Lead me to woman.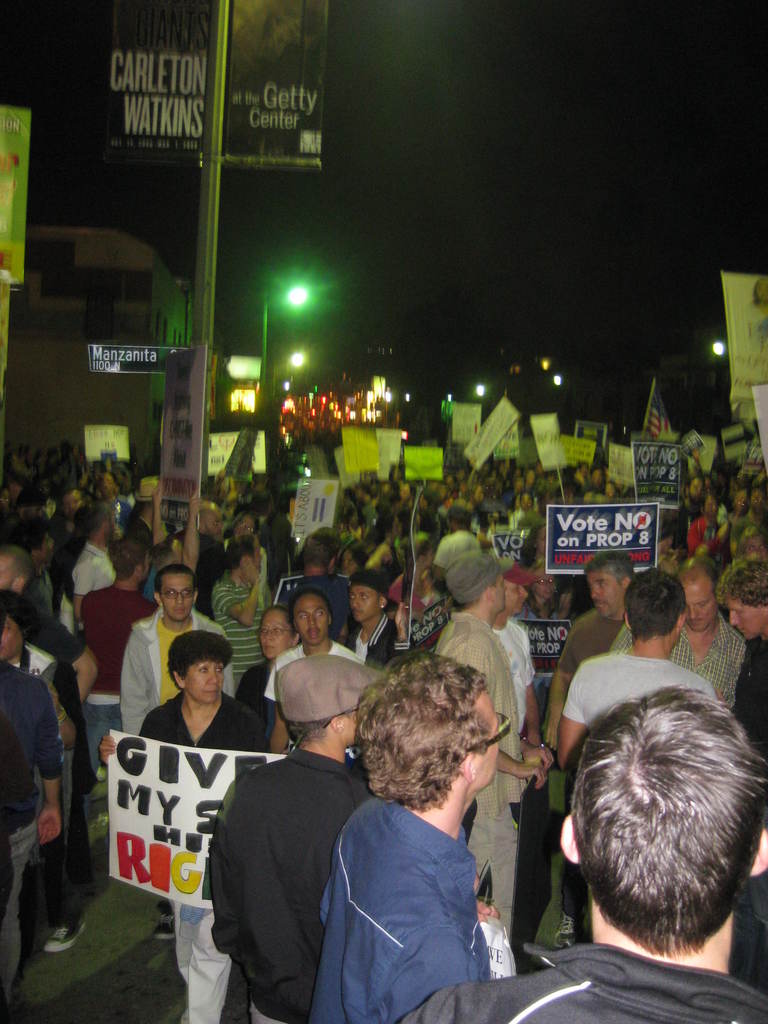
Lead to crop(389, 538, 452, 652).
